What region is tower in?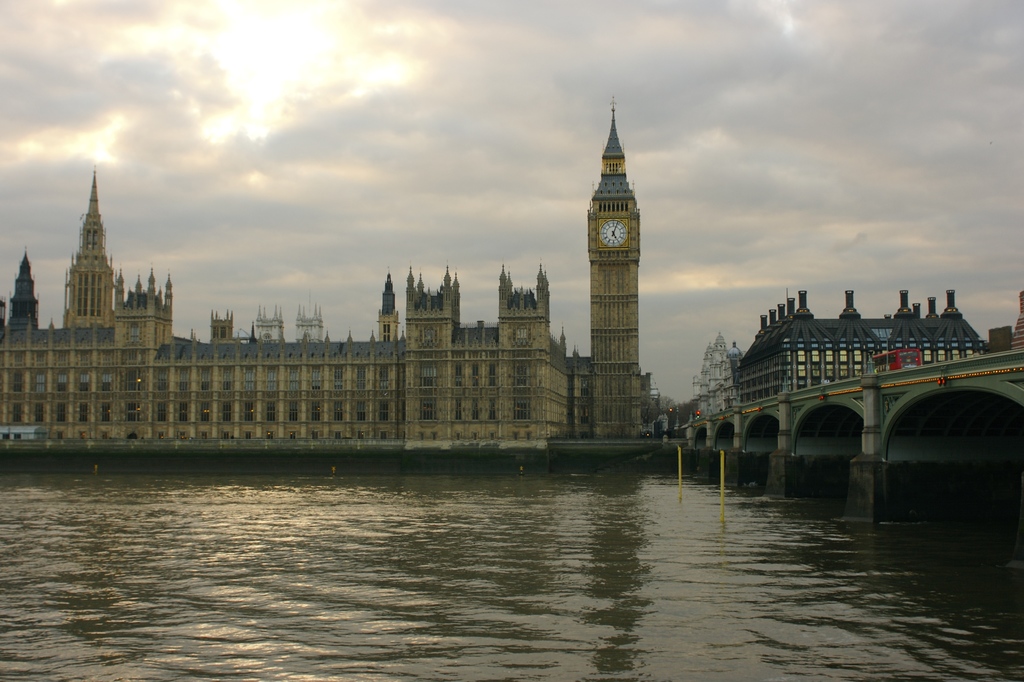
584 86 652 441.
